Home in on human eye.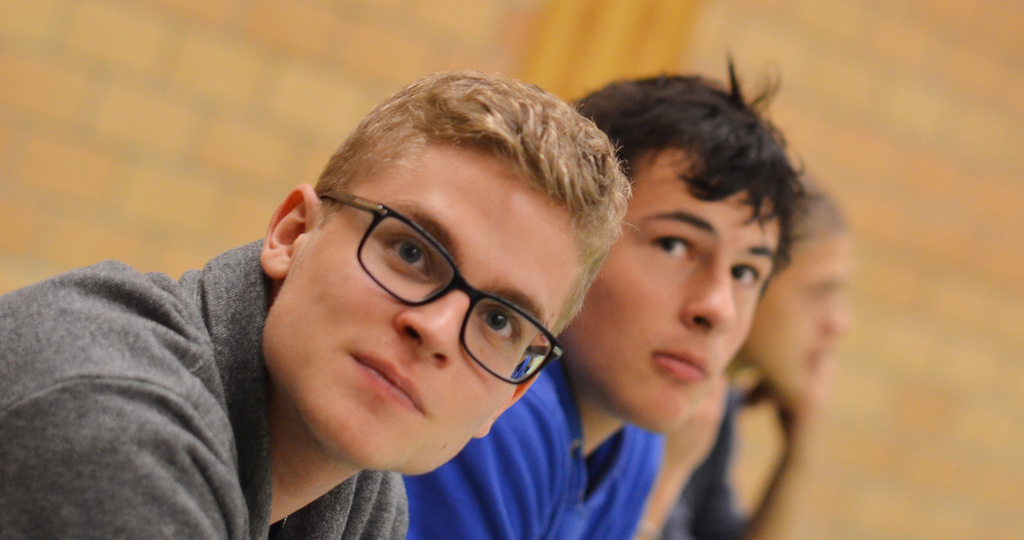
Homed in at bbox(376, 233, 433, 278).
